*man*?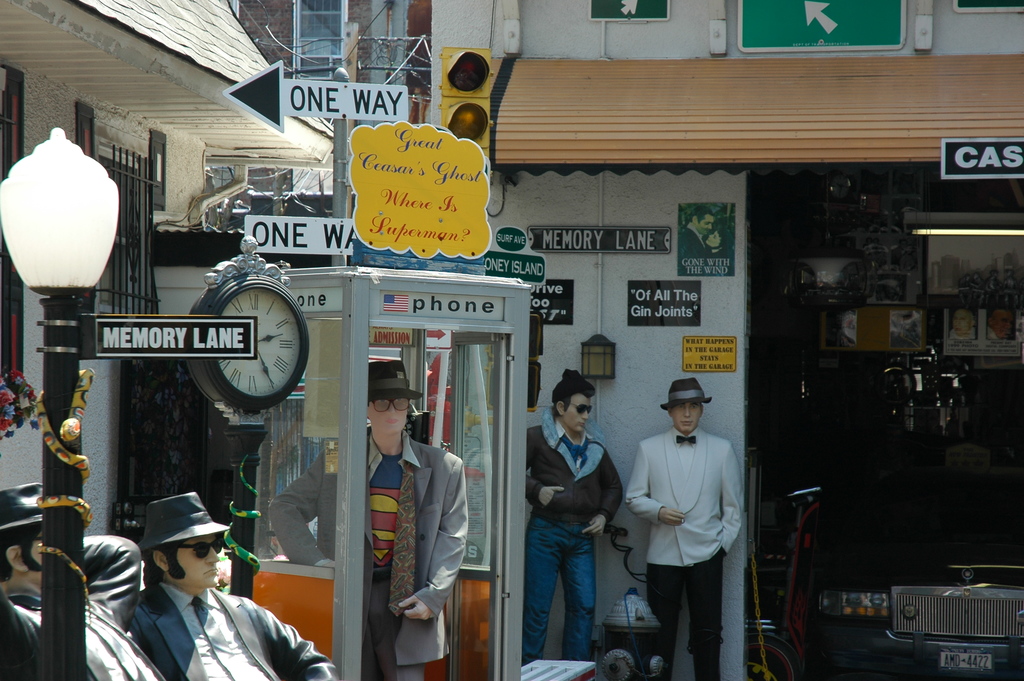
detection(988, 308, 1020, 338)
